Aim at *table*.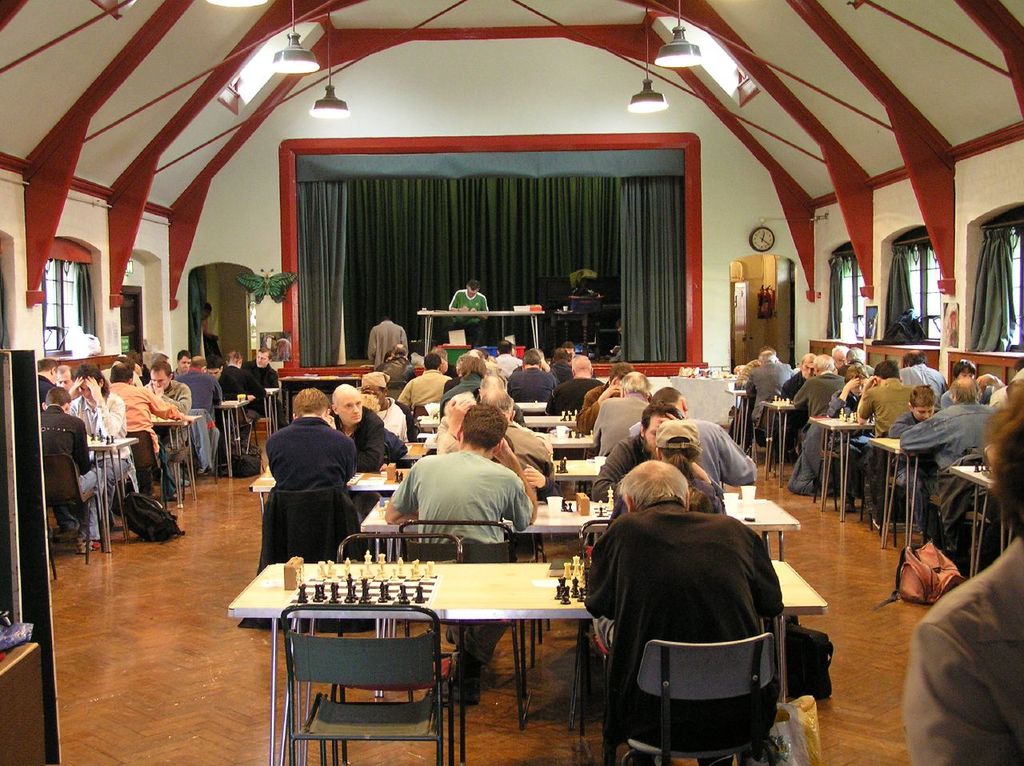
Aimed at pyautogui.locateOnScreen(411, 303, 545, 359).
